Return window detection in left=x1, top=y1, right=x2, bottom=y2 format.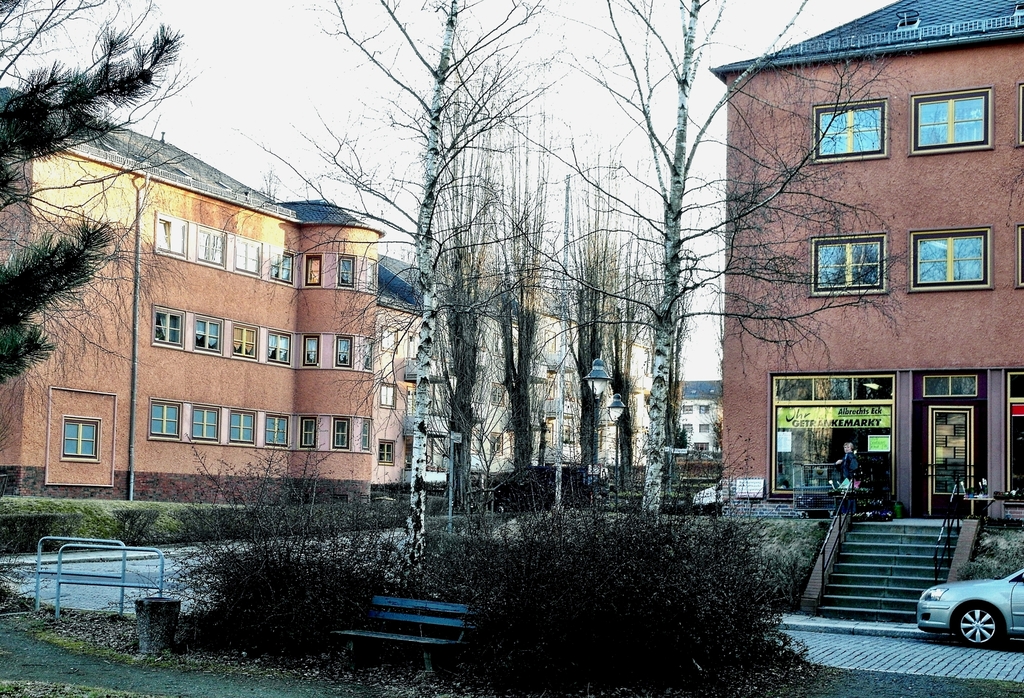
left=263, top=415, right=288, bottom=446.
